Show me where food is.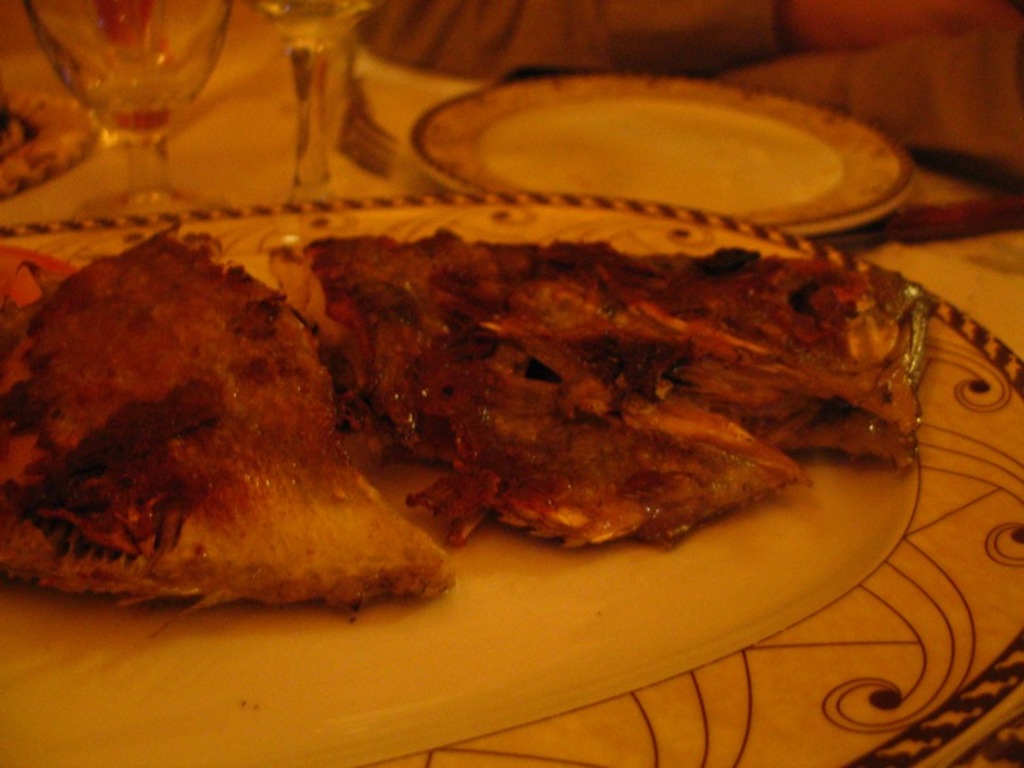
food is at rect(310, 210, 902, 570).
